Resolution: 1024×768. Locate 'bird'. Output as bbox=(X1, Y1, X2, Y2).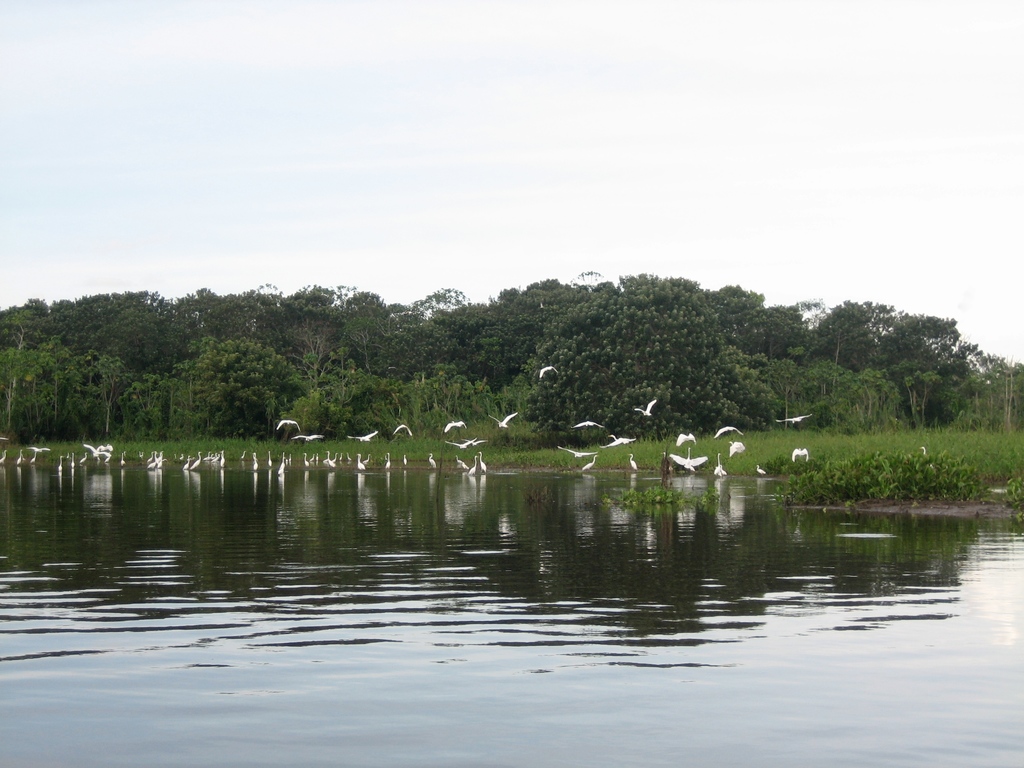
bbox=(755, 463, 767, 479).
